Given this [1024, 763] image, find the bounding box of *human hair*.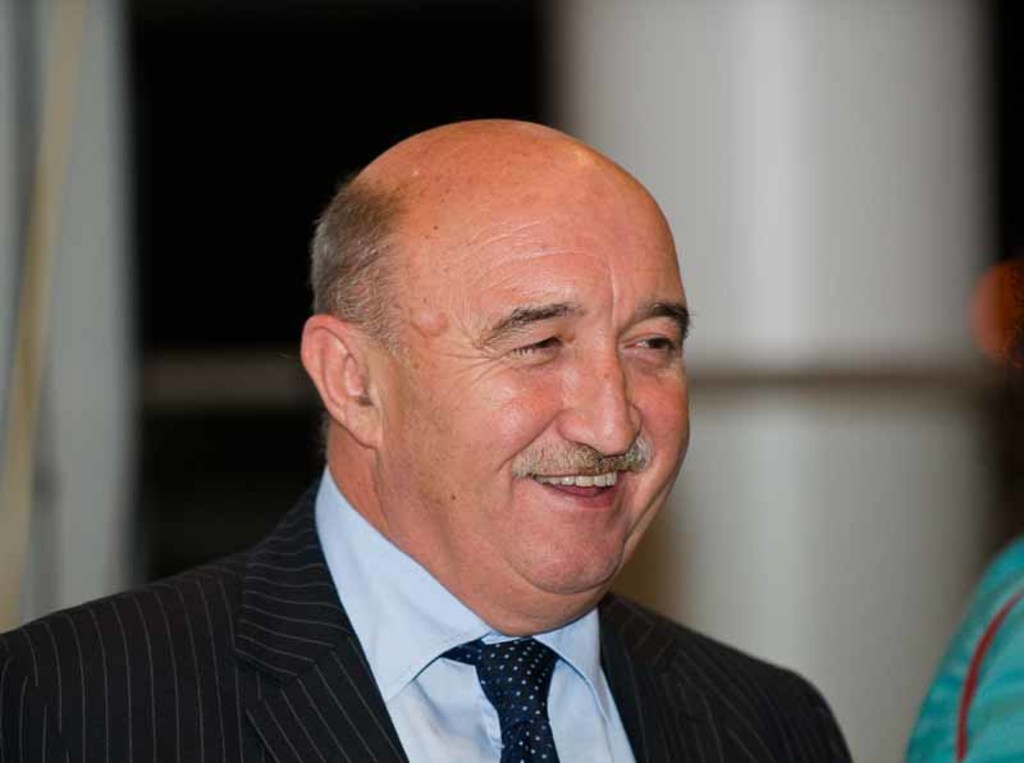
314, 184, 415, 351.
